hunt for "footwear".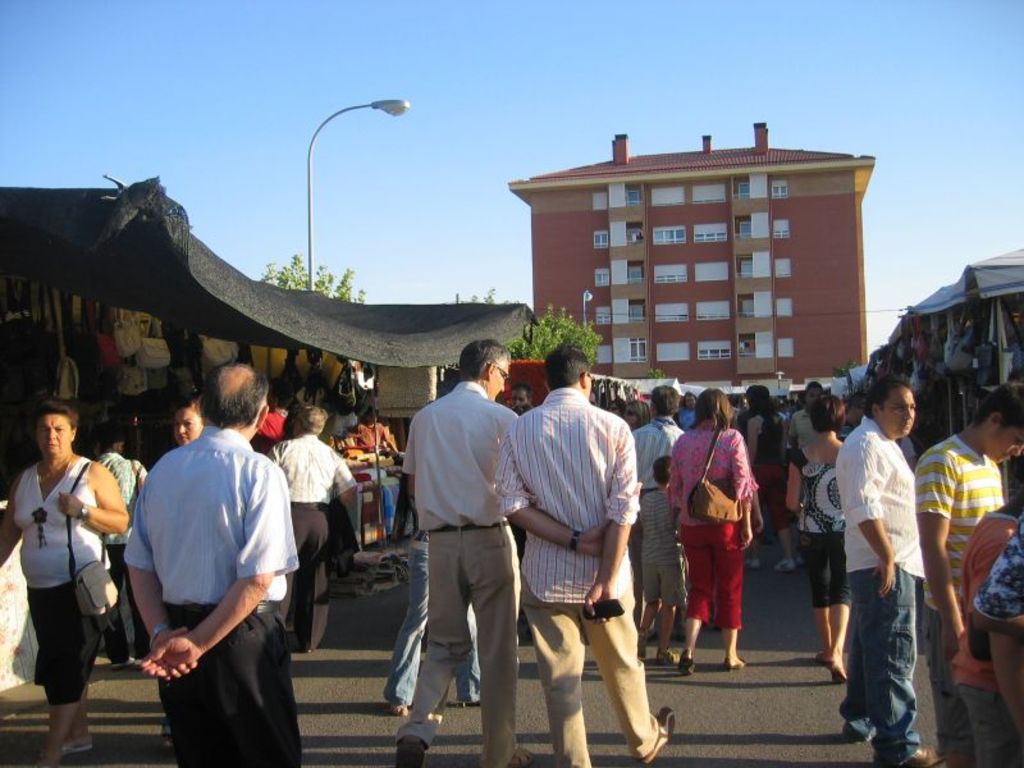
Hunted down at <bbox>677, 644, 695, 675</bbox>.
